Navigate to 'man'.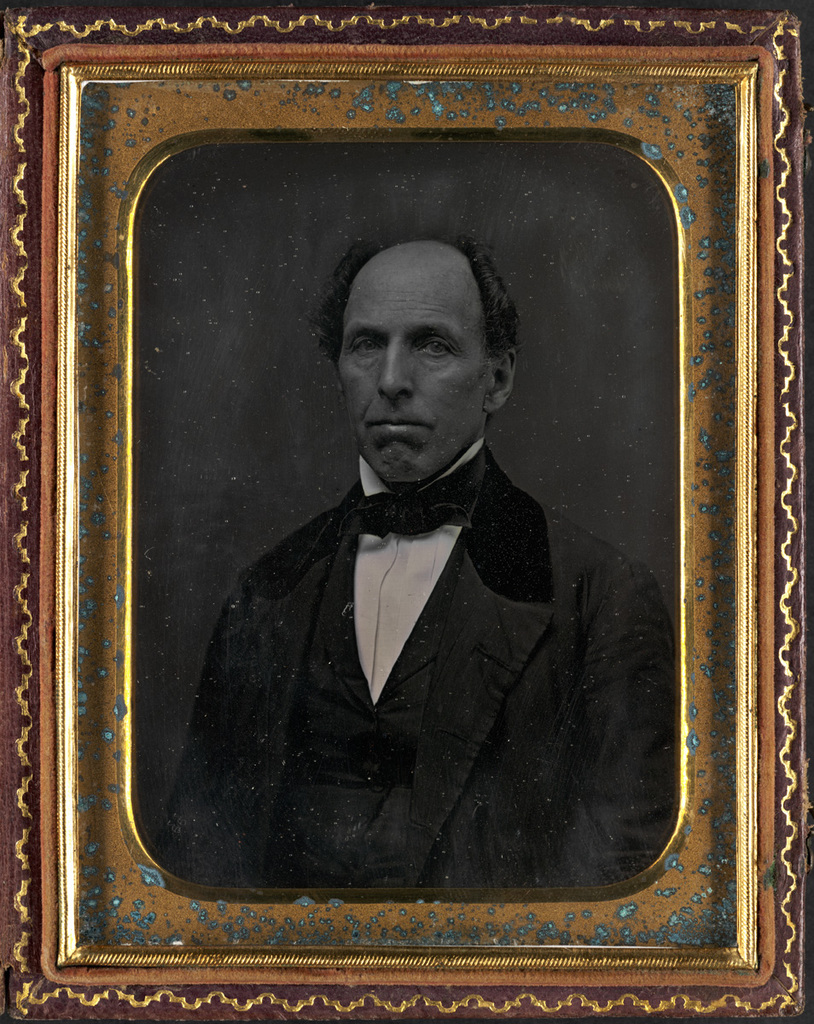
Navigation target: <bbox>156, 228, 683, 888</bbox>.
